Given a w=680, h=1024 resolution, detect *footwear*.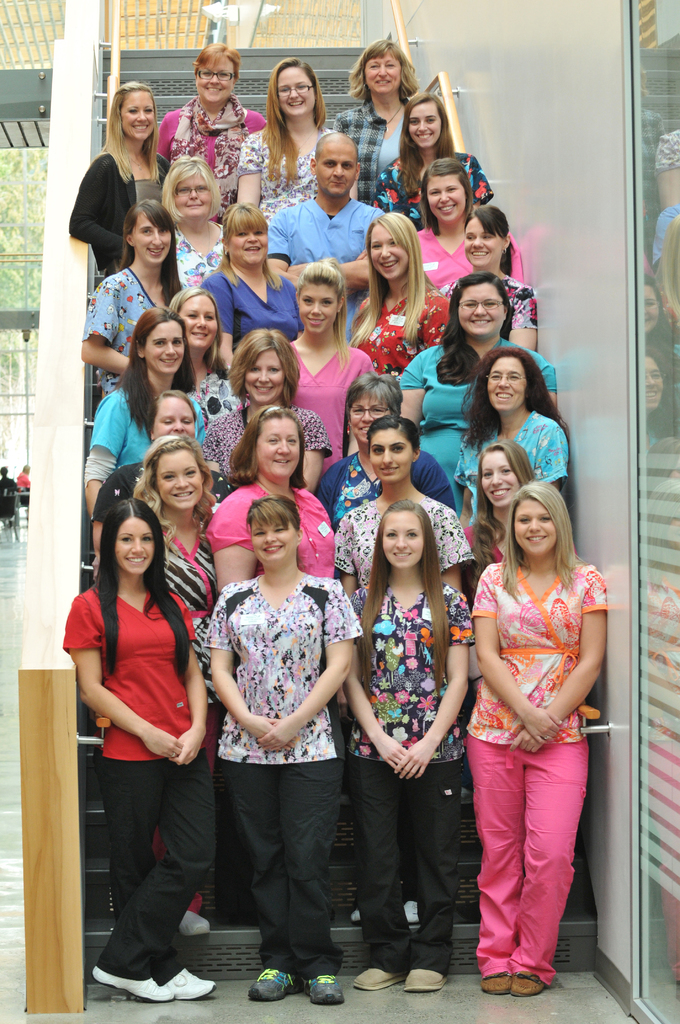
(left=91, top=970, right=178, bottom=1005).
